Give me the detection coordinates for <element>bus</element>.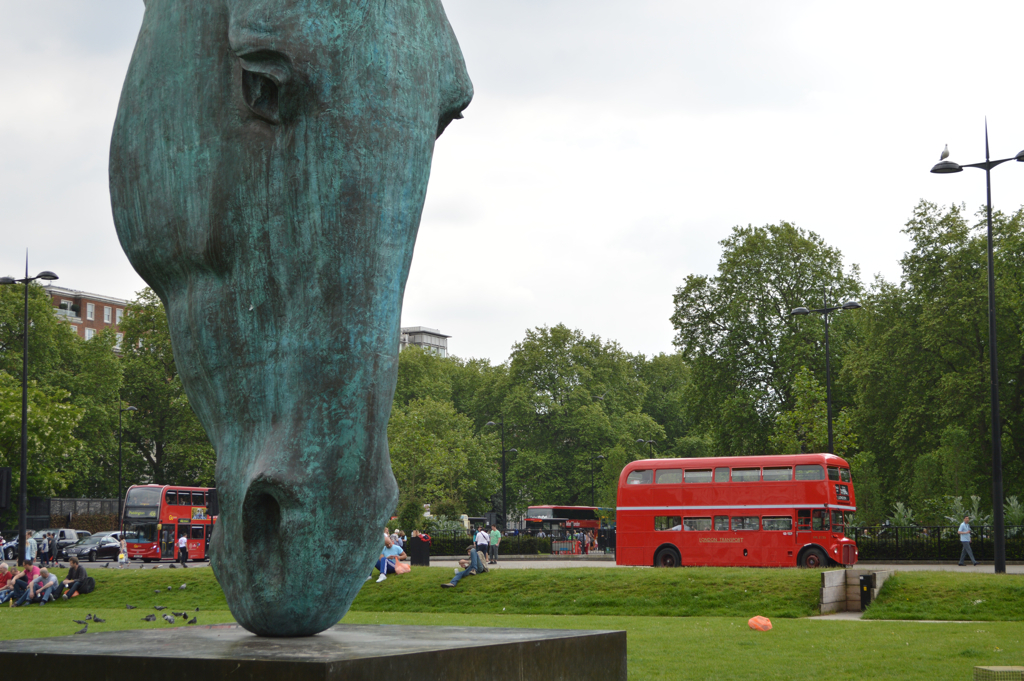
bbox(118, 485, 218, 562).
